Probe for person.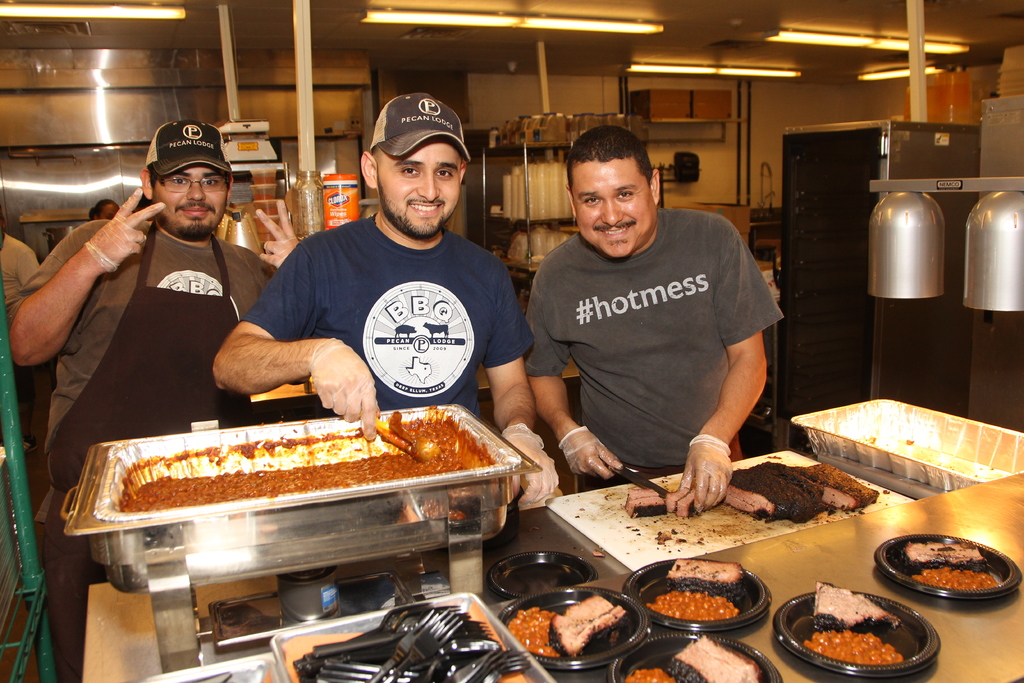
Probe result: crop(517, 109, 793, 528).
